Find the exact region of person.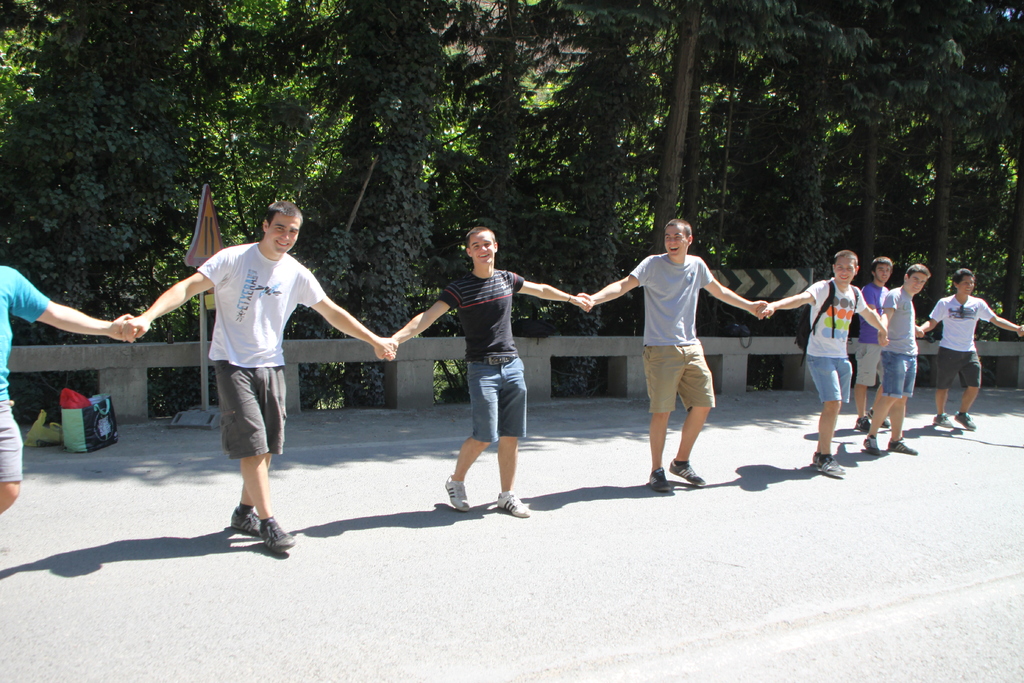
Exact region: [854,258,893,428].
